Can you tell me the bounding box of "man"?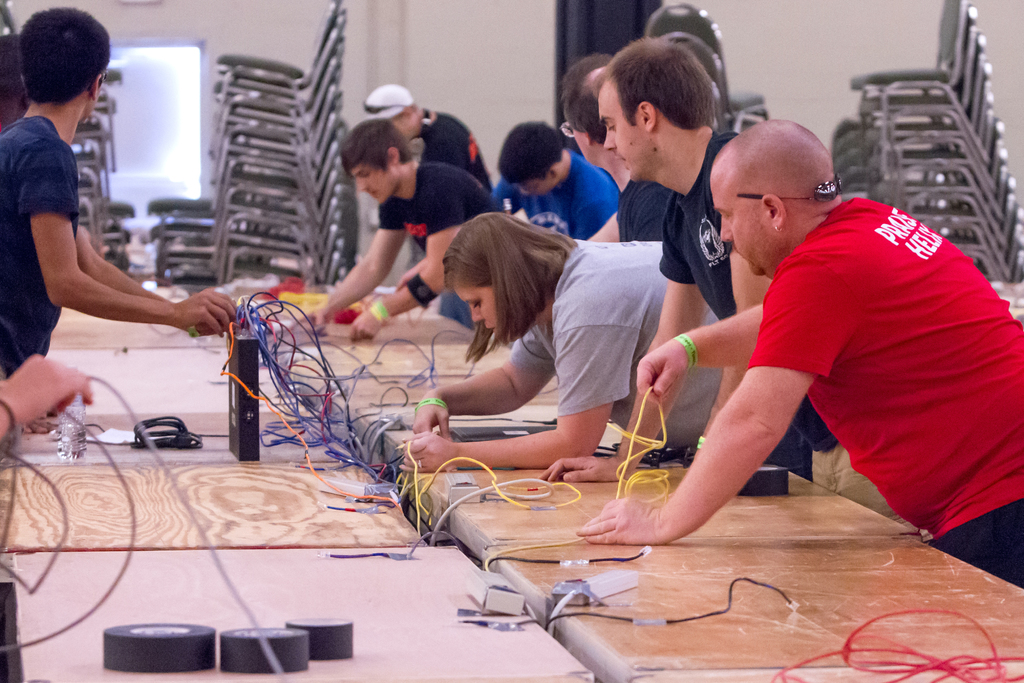
0, 6, 239, 382.
